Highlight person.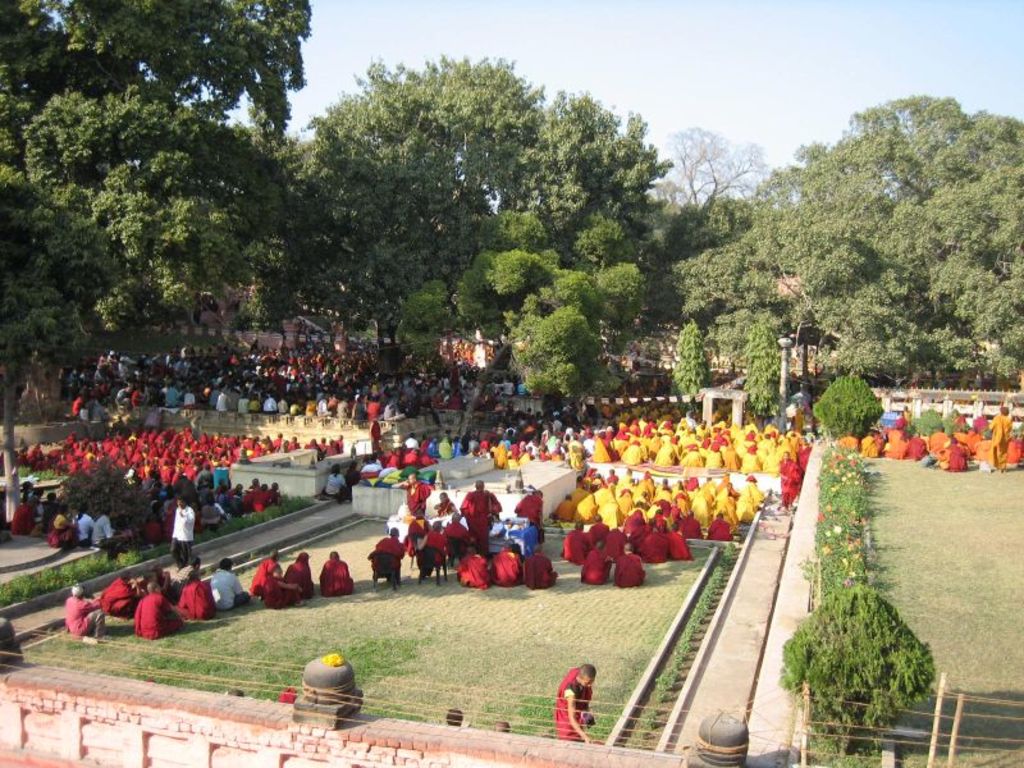
Highlighted region: locate(492, 444, 508, 470).
